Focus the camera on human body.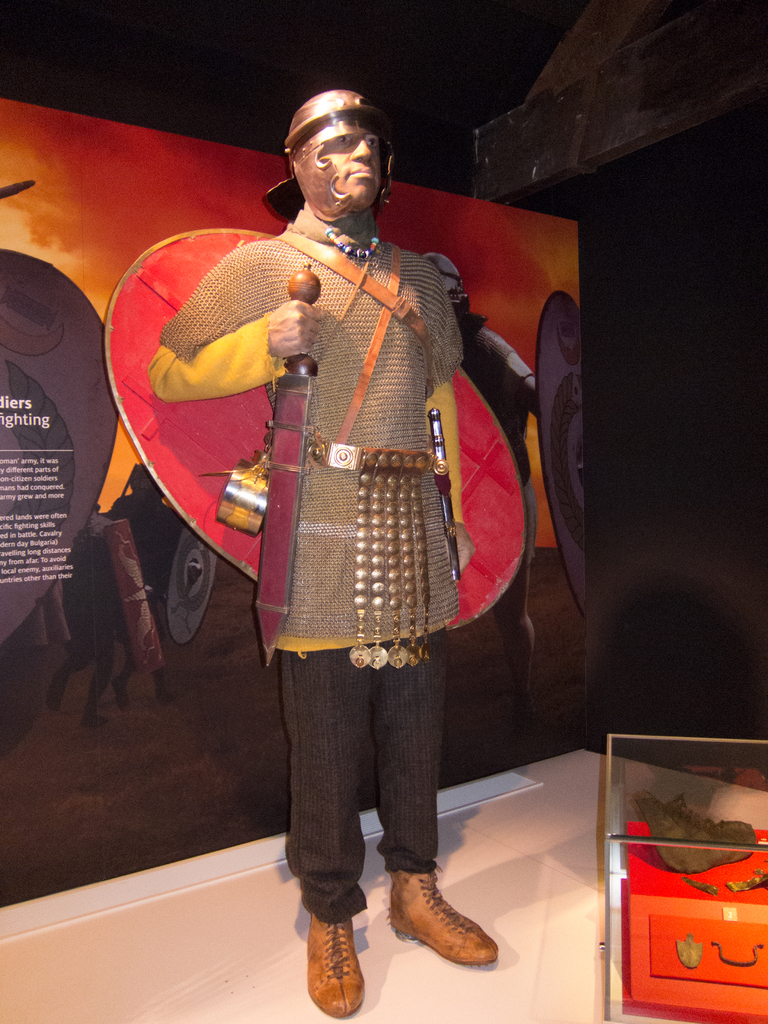
Focus region: box(101, 87, 542, 968).
